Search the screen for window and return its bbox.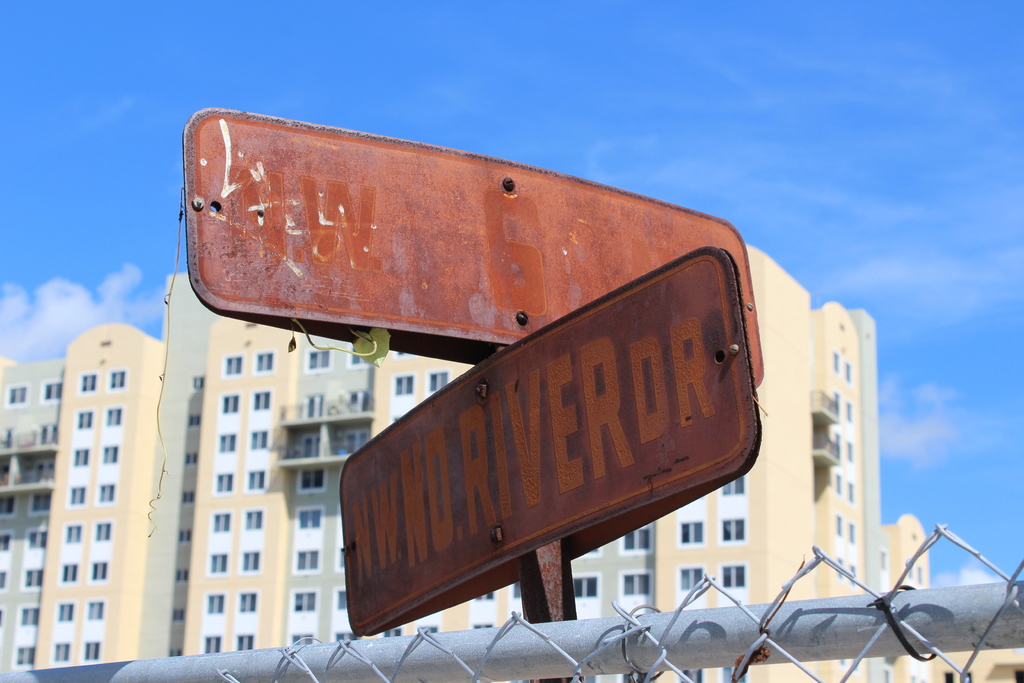
Found: [845,398,854,423].
